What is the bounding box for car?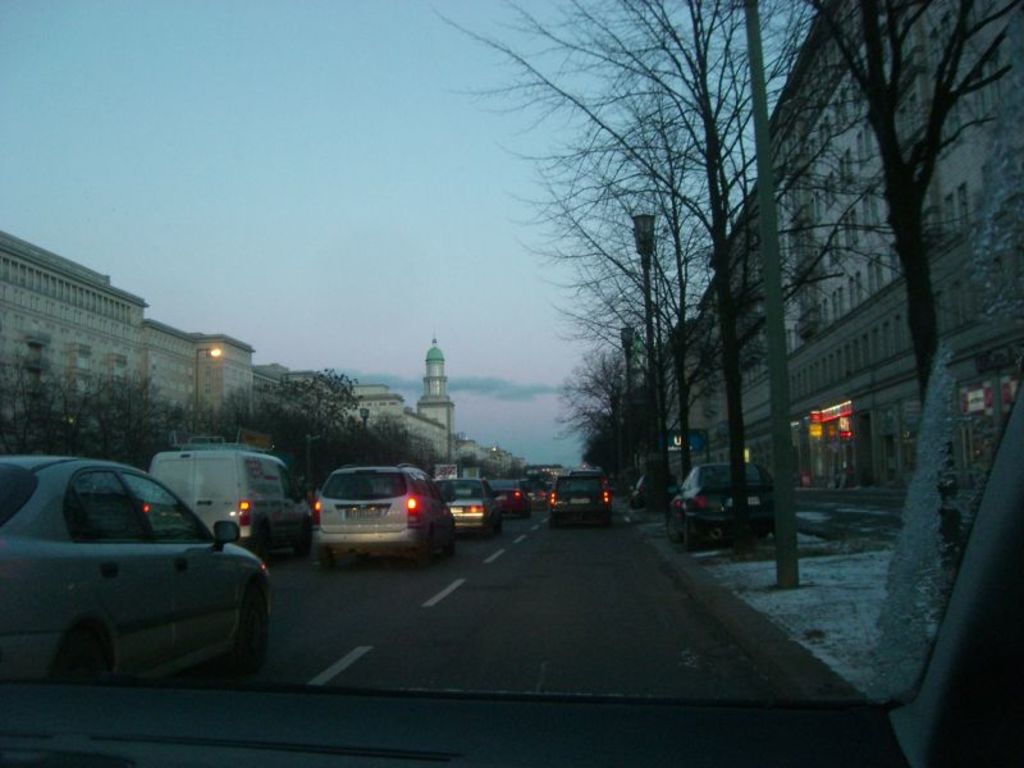
pyautogui.locateOnScreen(291, 465, 449, 568).
